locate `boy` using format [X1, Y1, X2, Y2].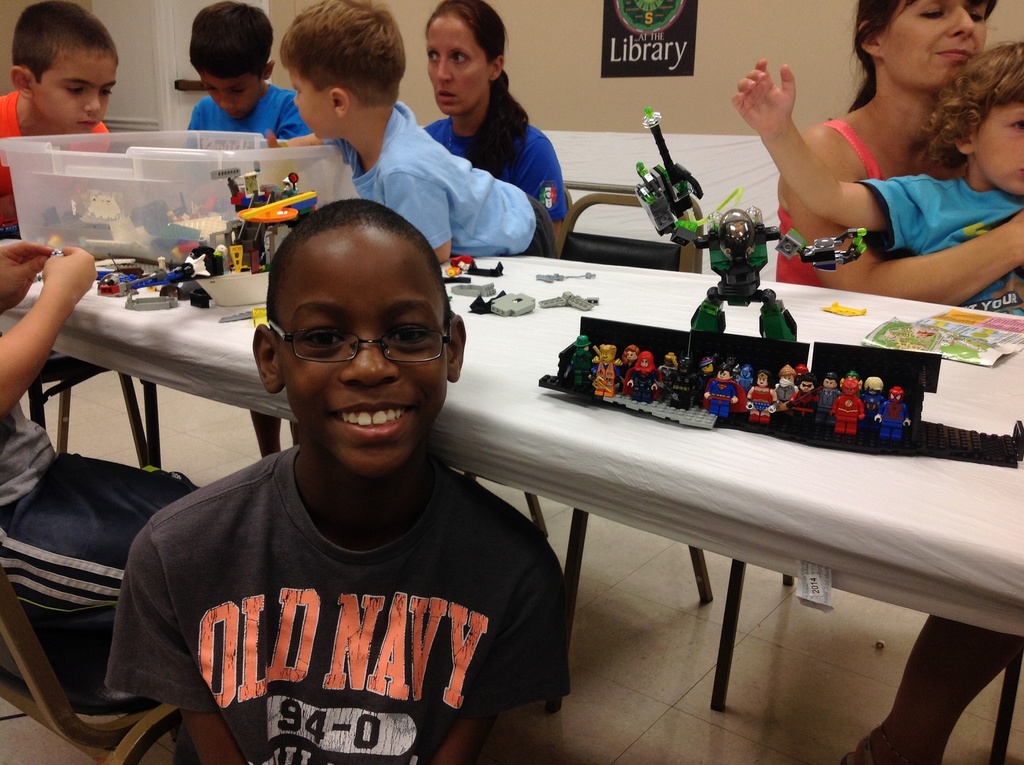
[281, 0, 559, 256].
